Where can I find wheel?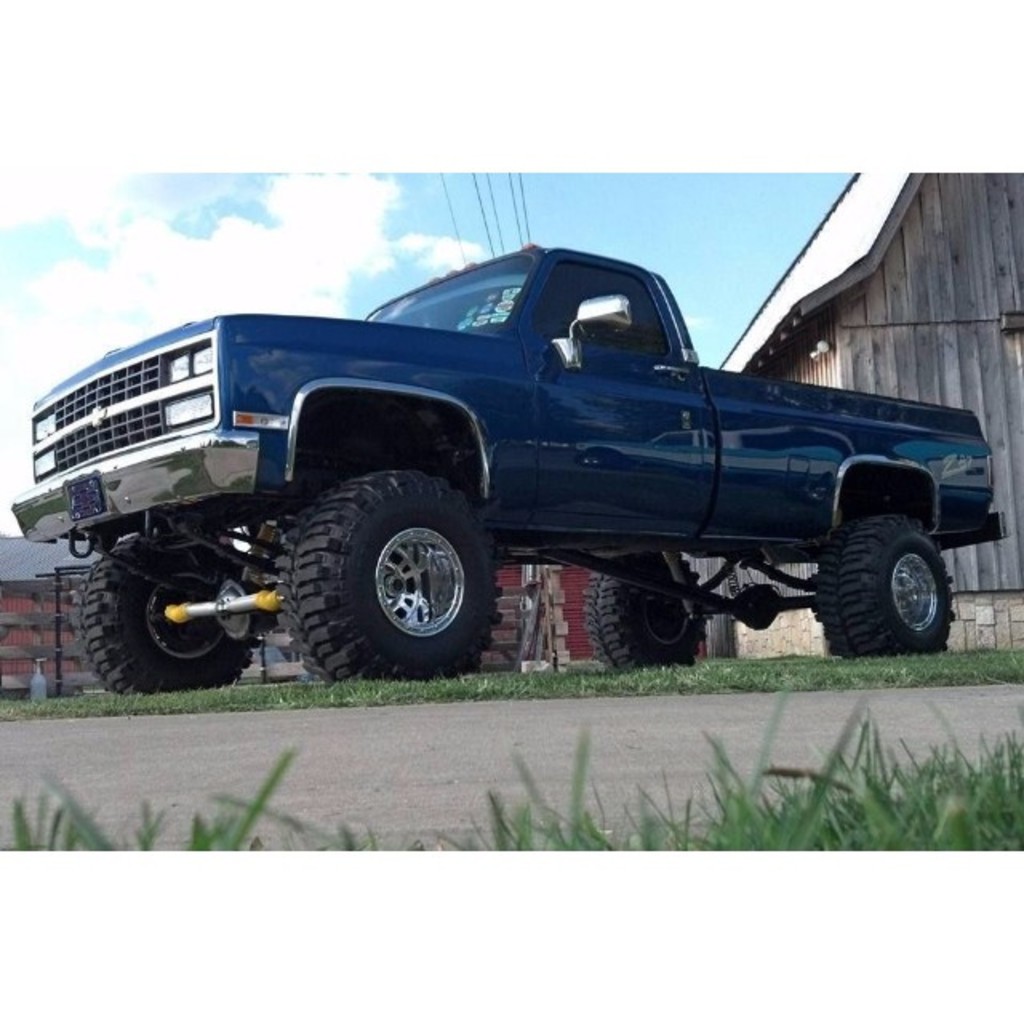
You can find it at BBox(816, 515, 952, 658).
